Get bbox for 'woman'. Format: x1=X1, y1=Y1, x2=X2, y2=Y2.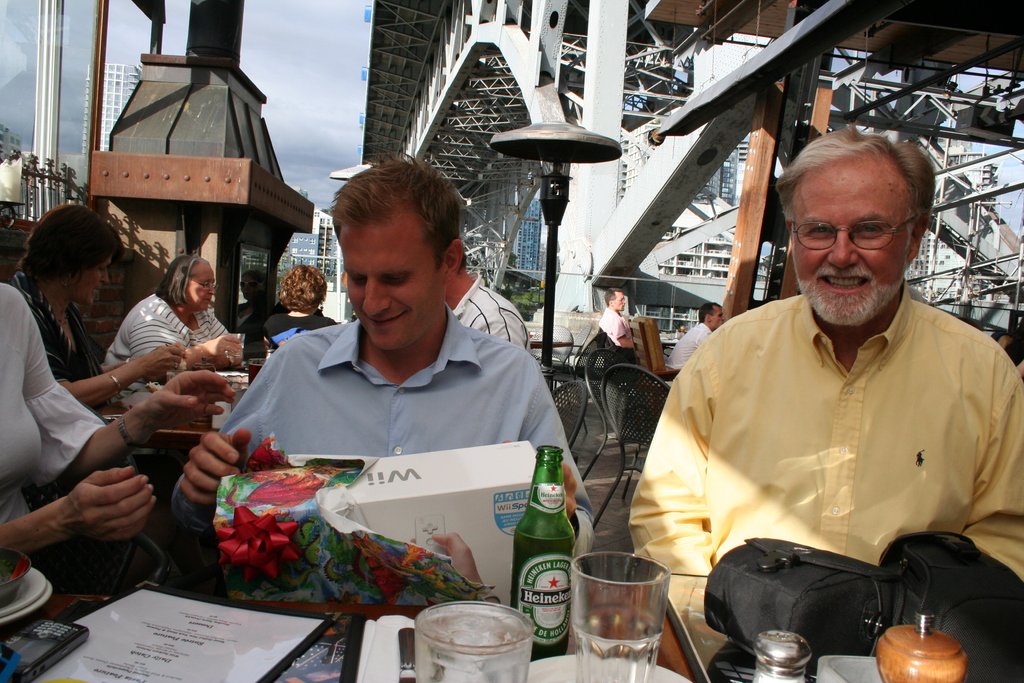
x1=93, y1=247, x2=260, y2=393.
